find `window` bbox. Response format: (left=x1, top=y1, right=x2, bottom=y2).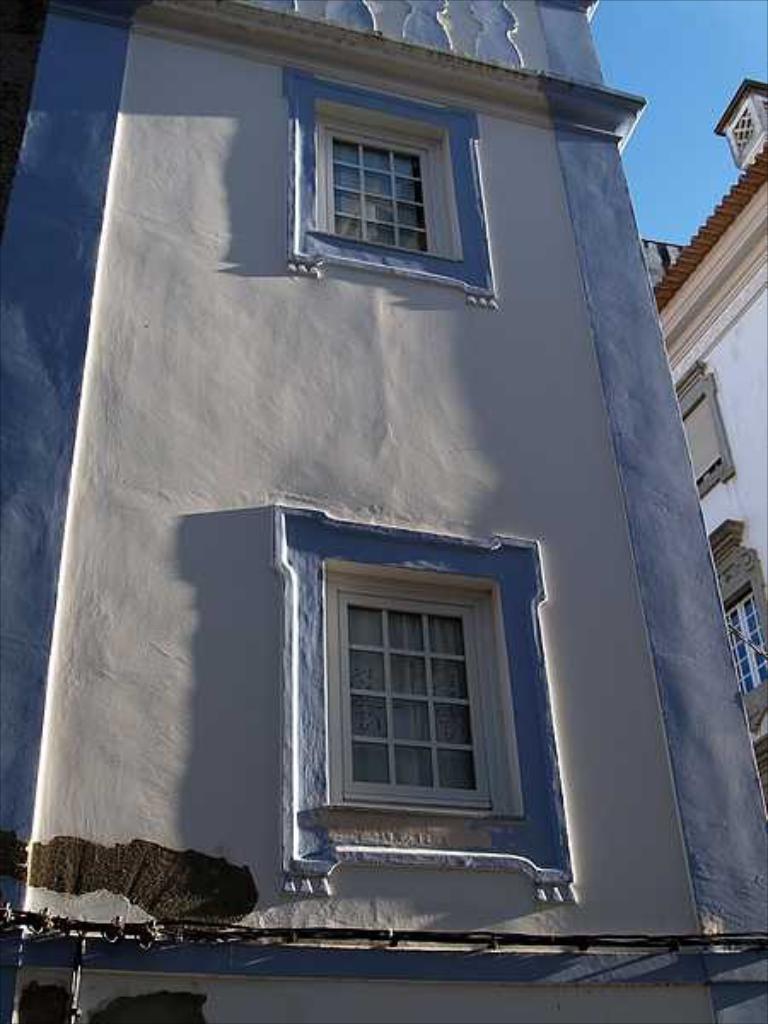
(left=319, top=544, right=517, bottom=812).
